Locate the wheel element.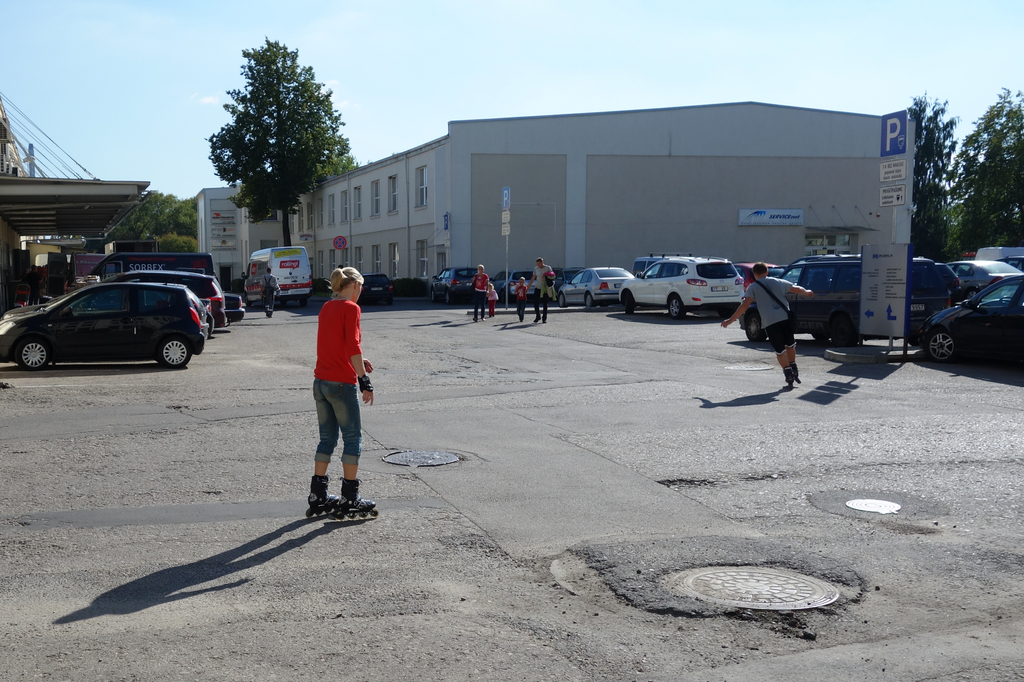
Element bbox: left=445, top=293, right=454, bottom=303.
